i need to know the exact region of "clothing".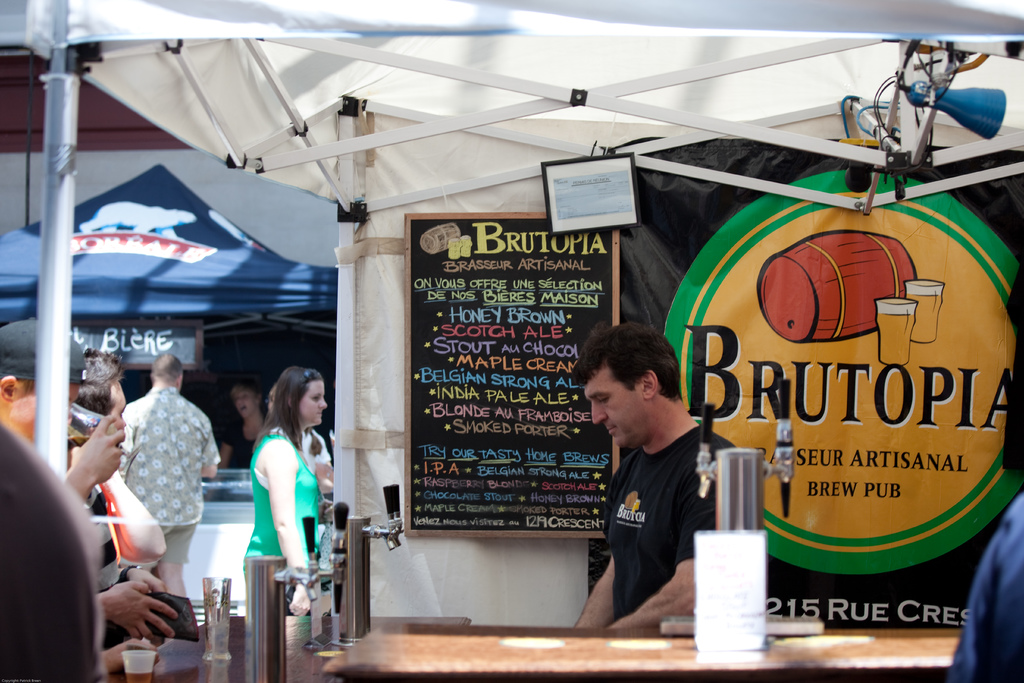
Region: bbox(80, 504, 125, 592).
